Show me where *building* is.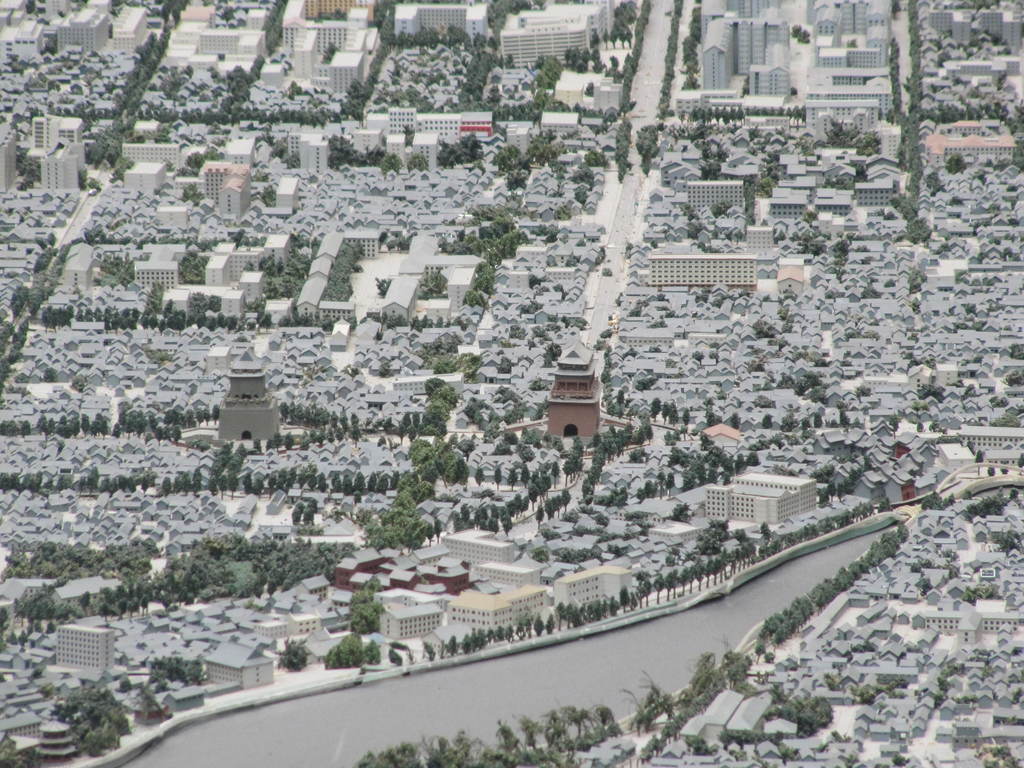
*building* is at <bbox>547, 565, 636, 610</bbox>.
